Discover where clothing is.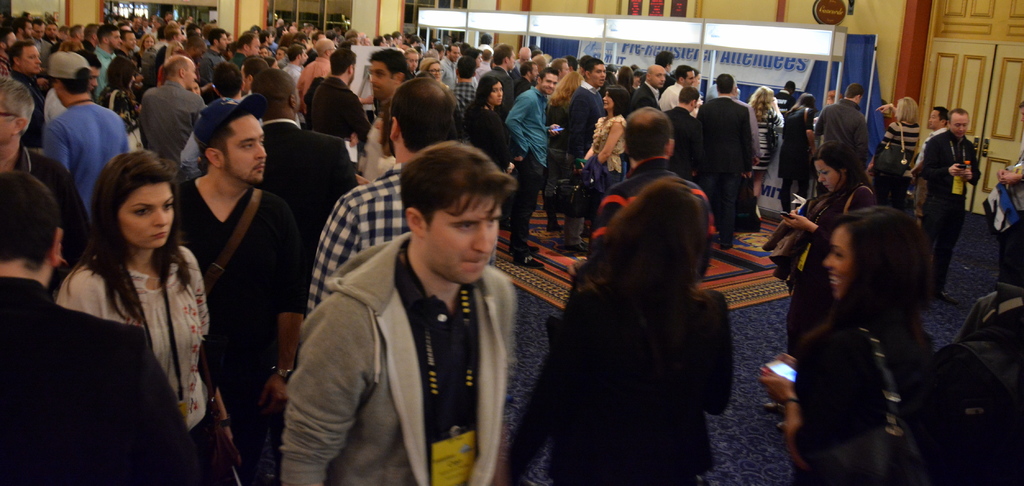
Discovered at 0, 277, 206, 485.
